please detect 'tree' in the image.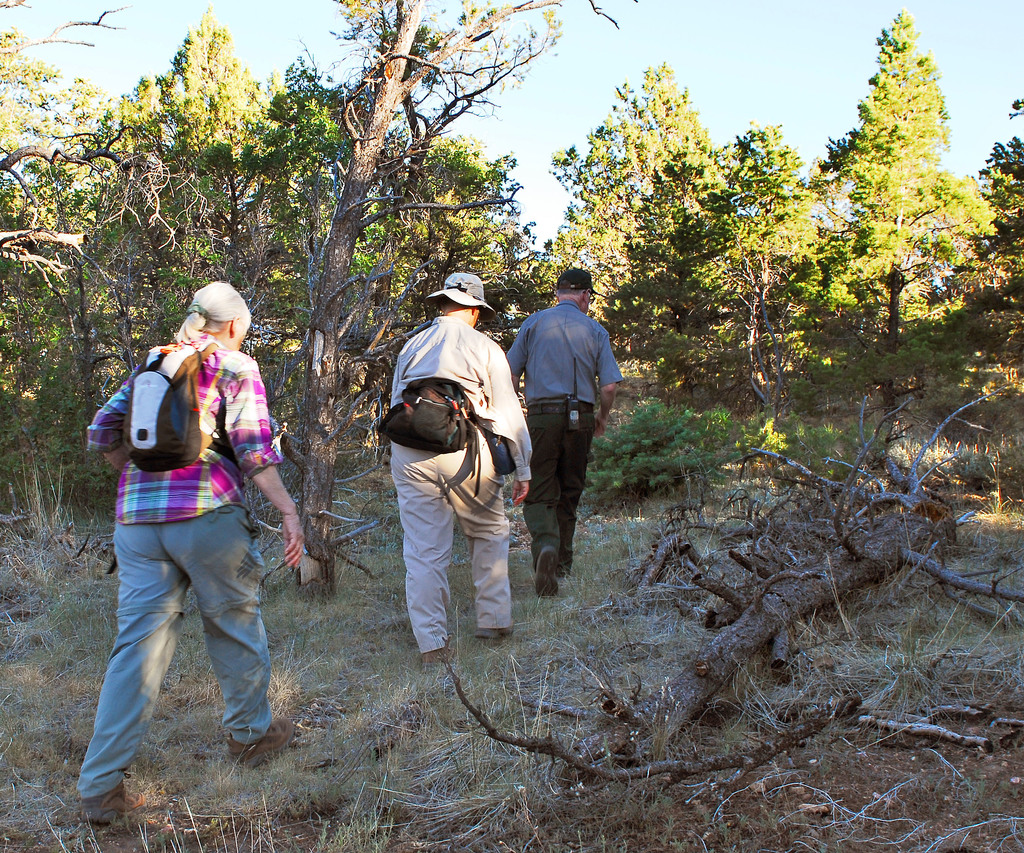
bbox=(543, 53, 749, 368).
